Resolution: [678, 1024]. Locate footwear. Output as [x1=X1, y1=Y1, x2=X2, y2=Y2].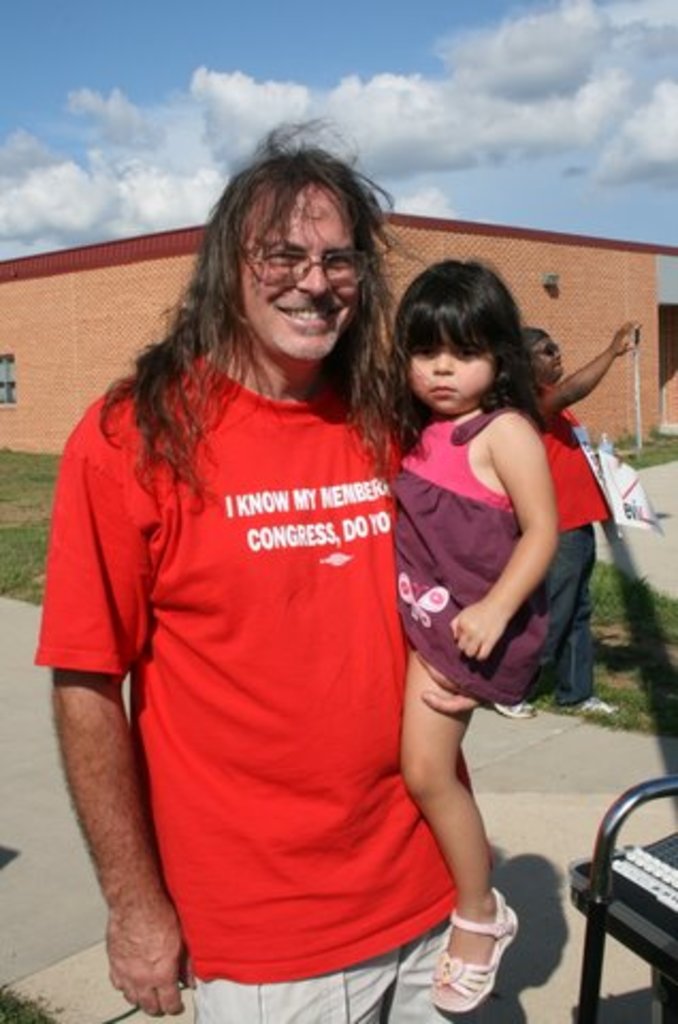
[x1=431, y1=887, x2=522, y2=1013].
